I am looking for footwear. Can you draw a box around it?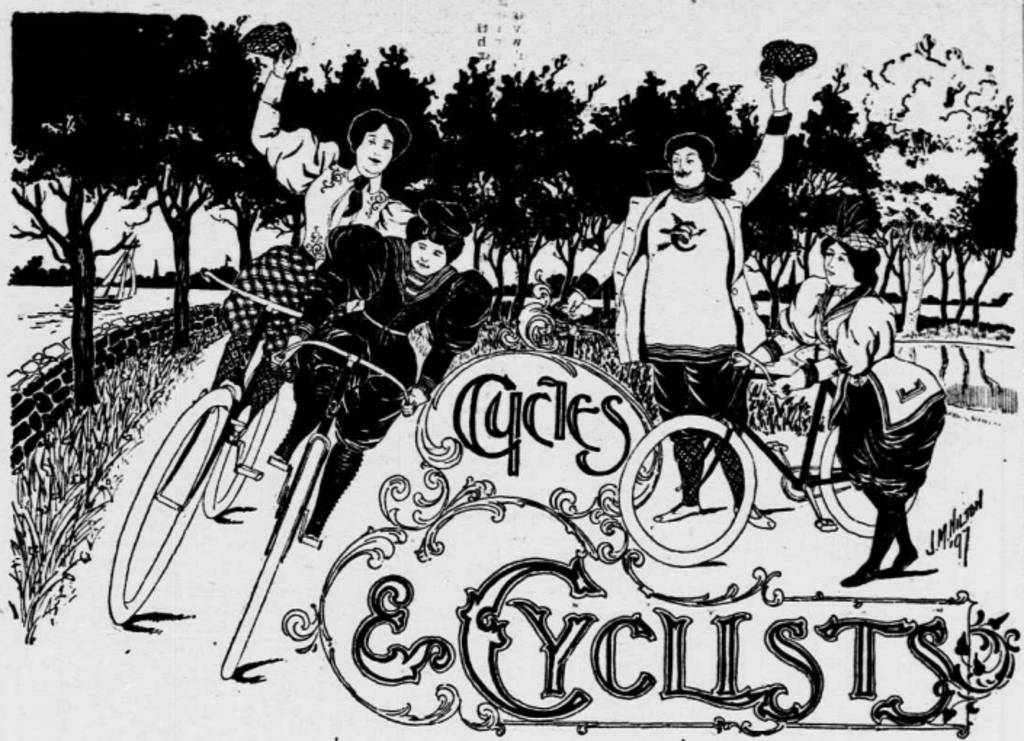
Sure, the bounding box is {"x1": 841, "y1": 562, "x2": 876, "y2": 586}.
